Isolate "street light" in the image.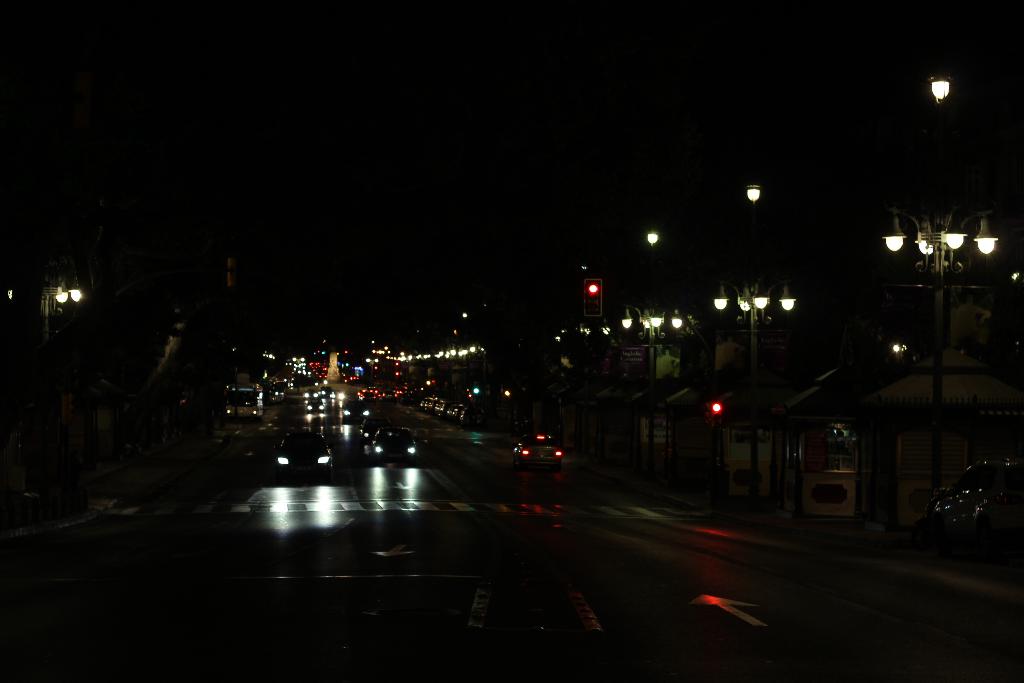
Isolated region: pyautogui.locateOnScreen(641, 229, 663, 256).
